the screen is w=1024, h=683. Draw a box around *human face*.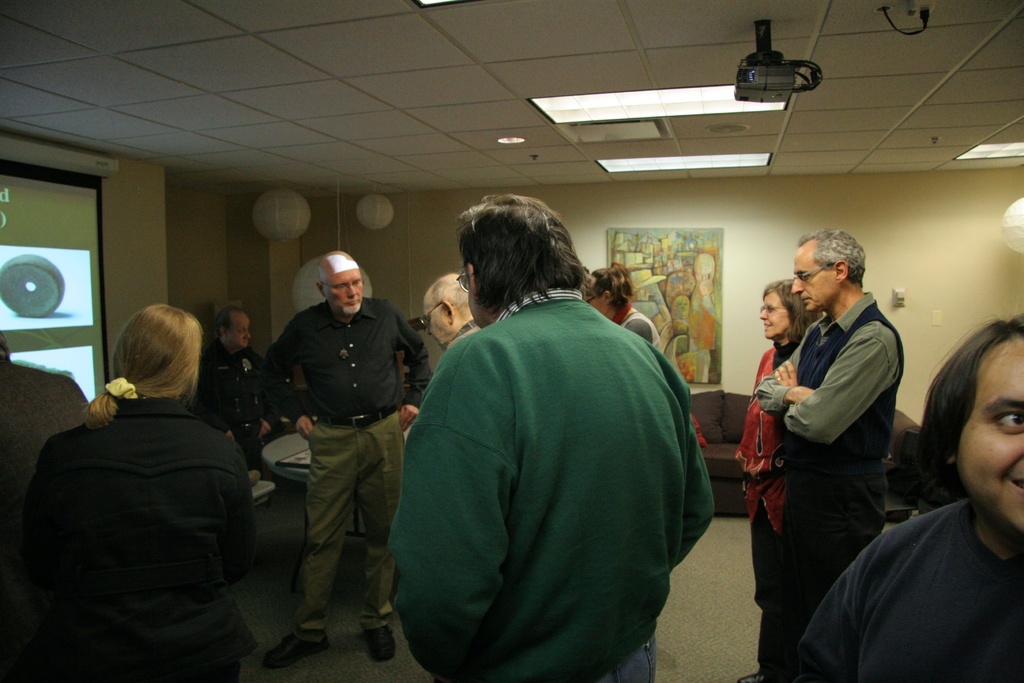
[left=792, top=248, right=834, bottom=314].
